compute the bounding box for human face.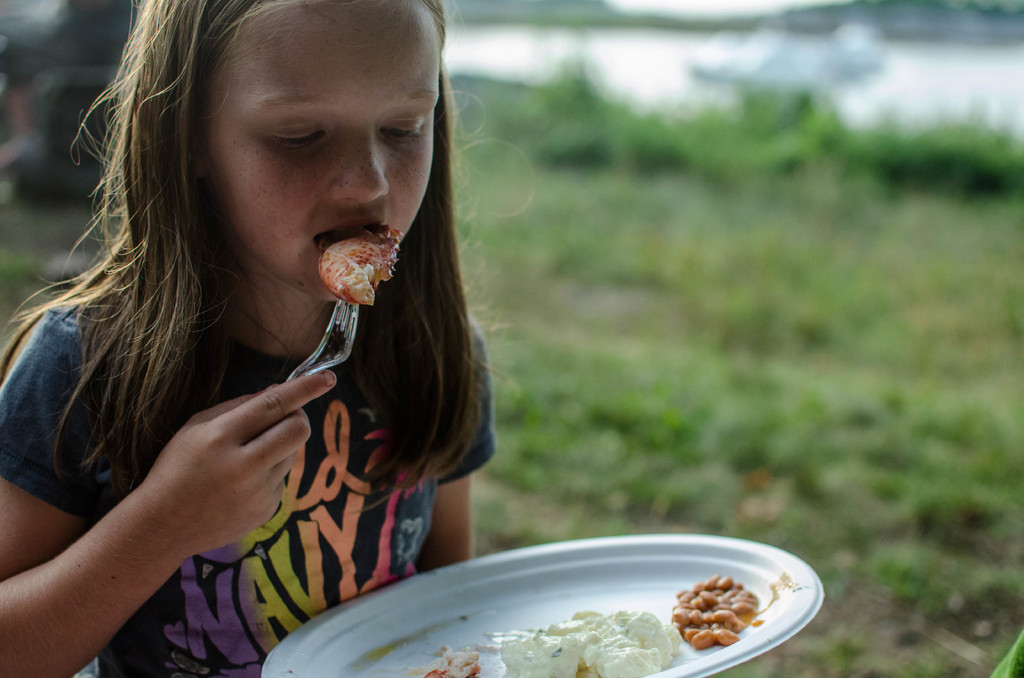
<region>204, 0, 442, 301</region>.
